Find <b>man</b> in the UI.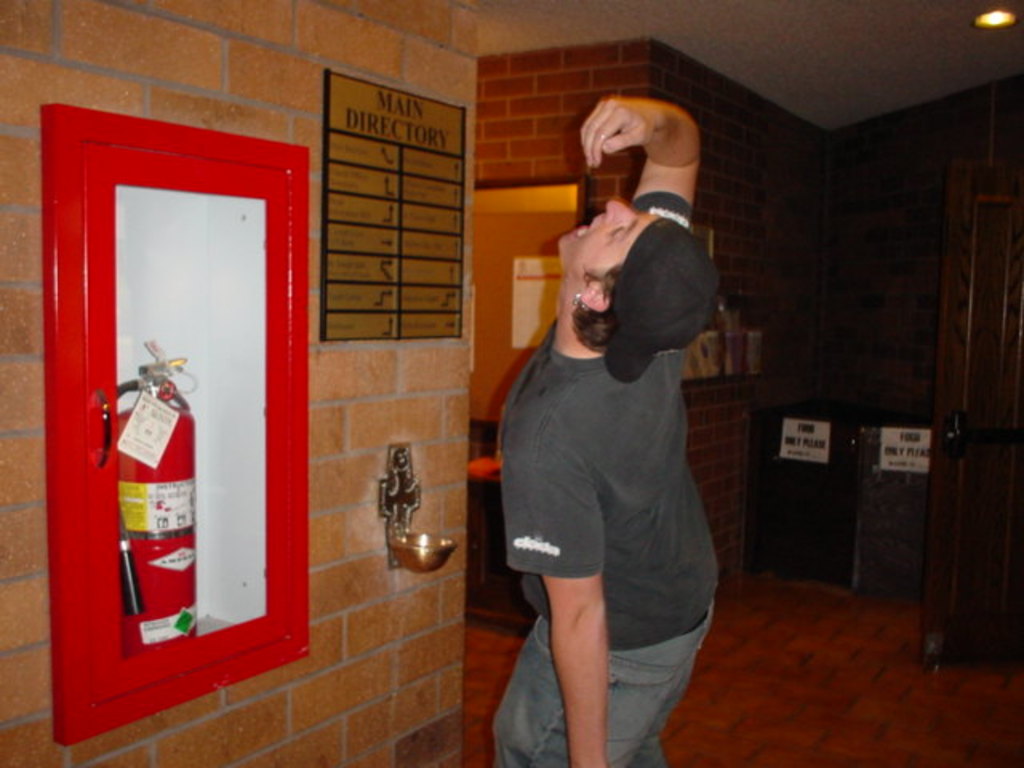
UI element at 483:98:750:760.
